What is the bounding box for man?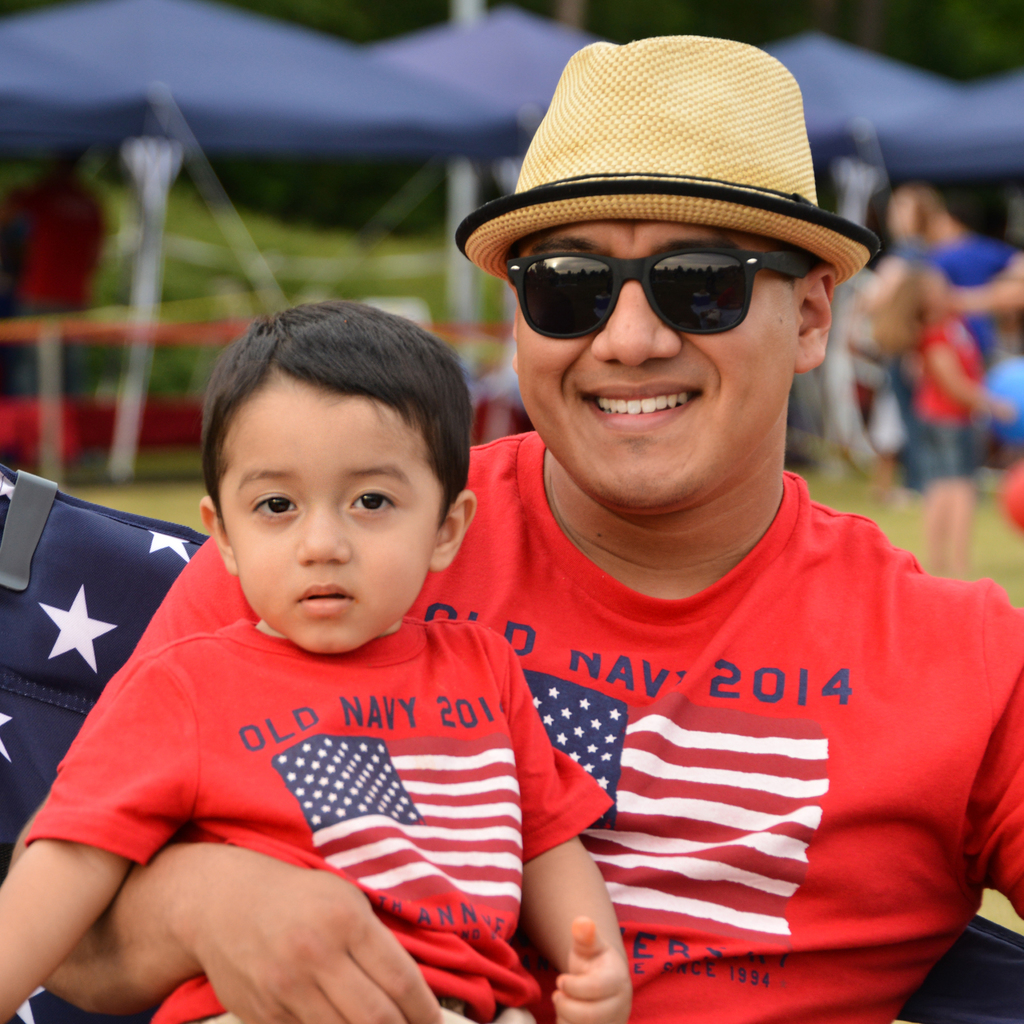
<bbox>10, 42, 1023, 1023</bbox>.
